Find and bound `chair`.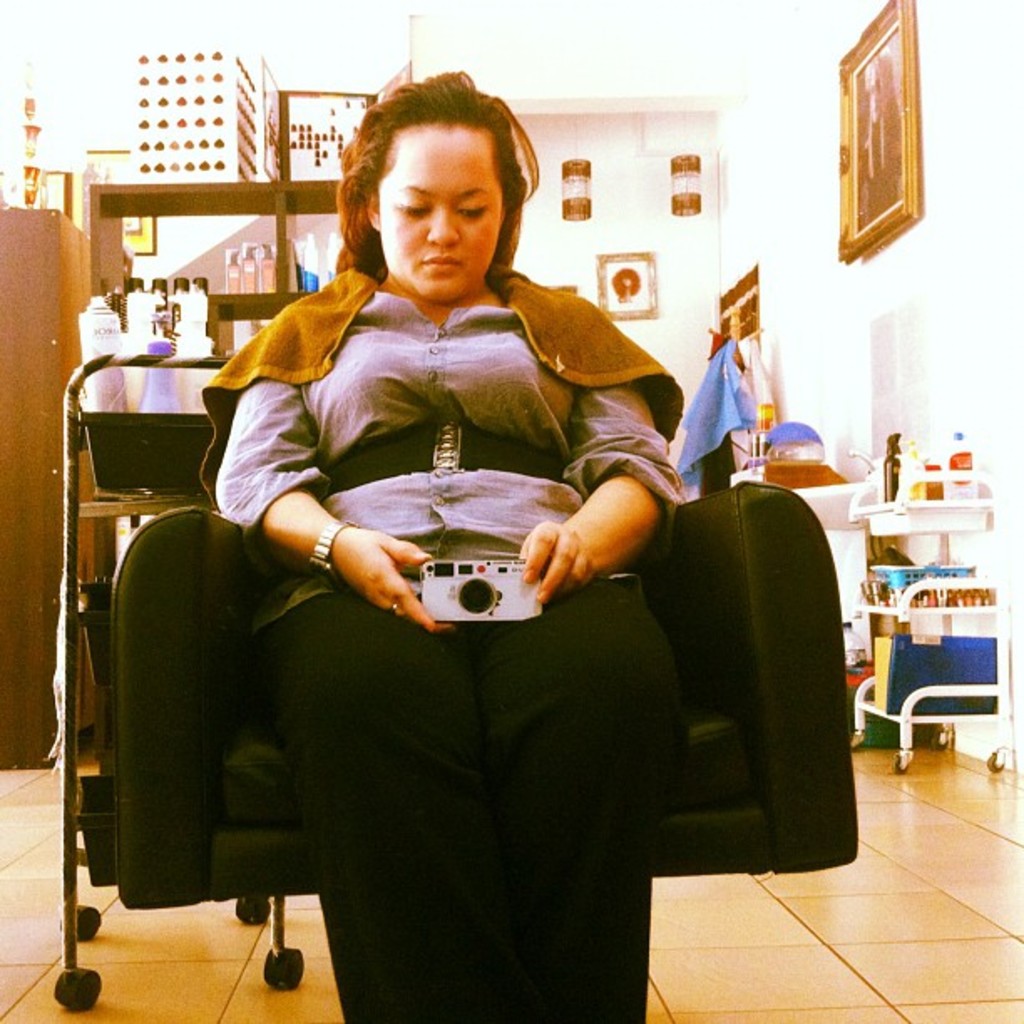
Bound: crop(124, 440, 808, 986).
